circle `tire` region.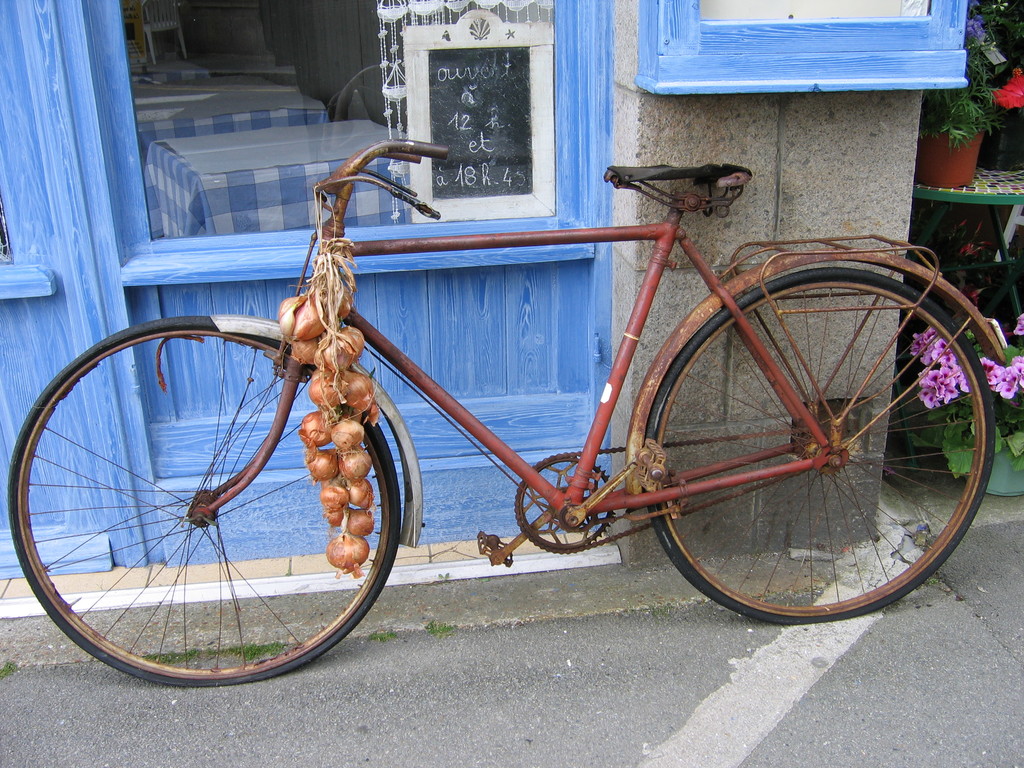
Region: <box>644,270,995,624</box>.
